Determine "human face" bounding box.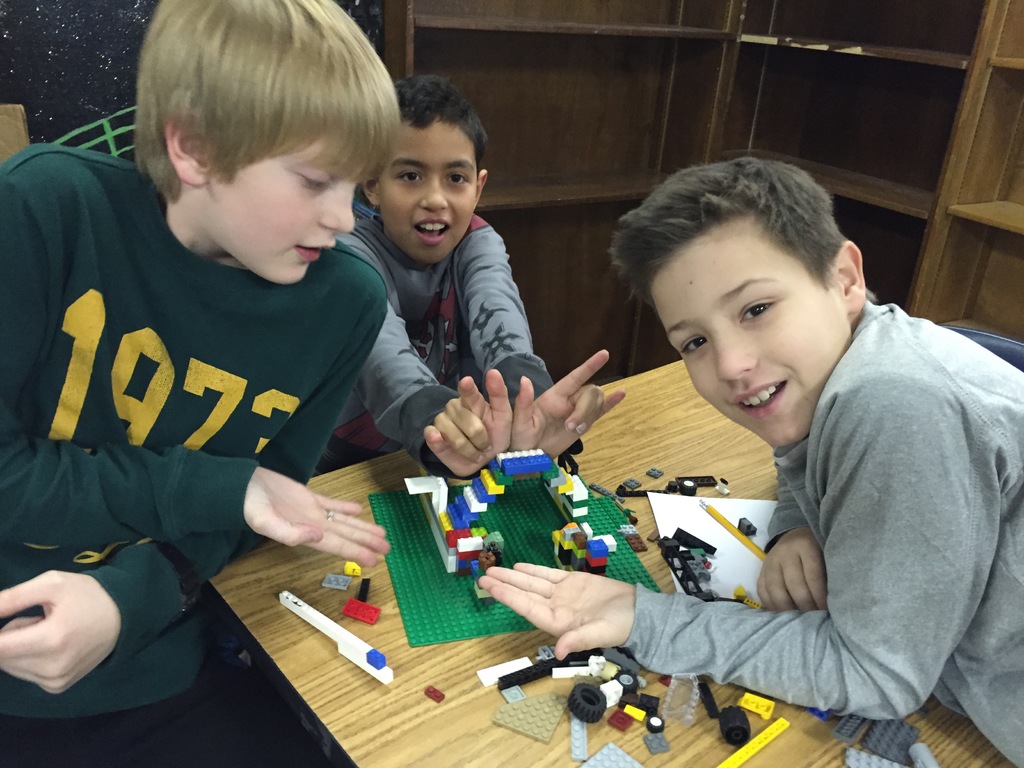
Determined: {"x1": 205, "y1": 133, "x2": 358, "y2": 287}.
